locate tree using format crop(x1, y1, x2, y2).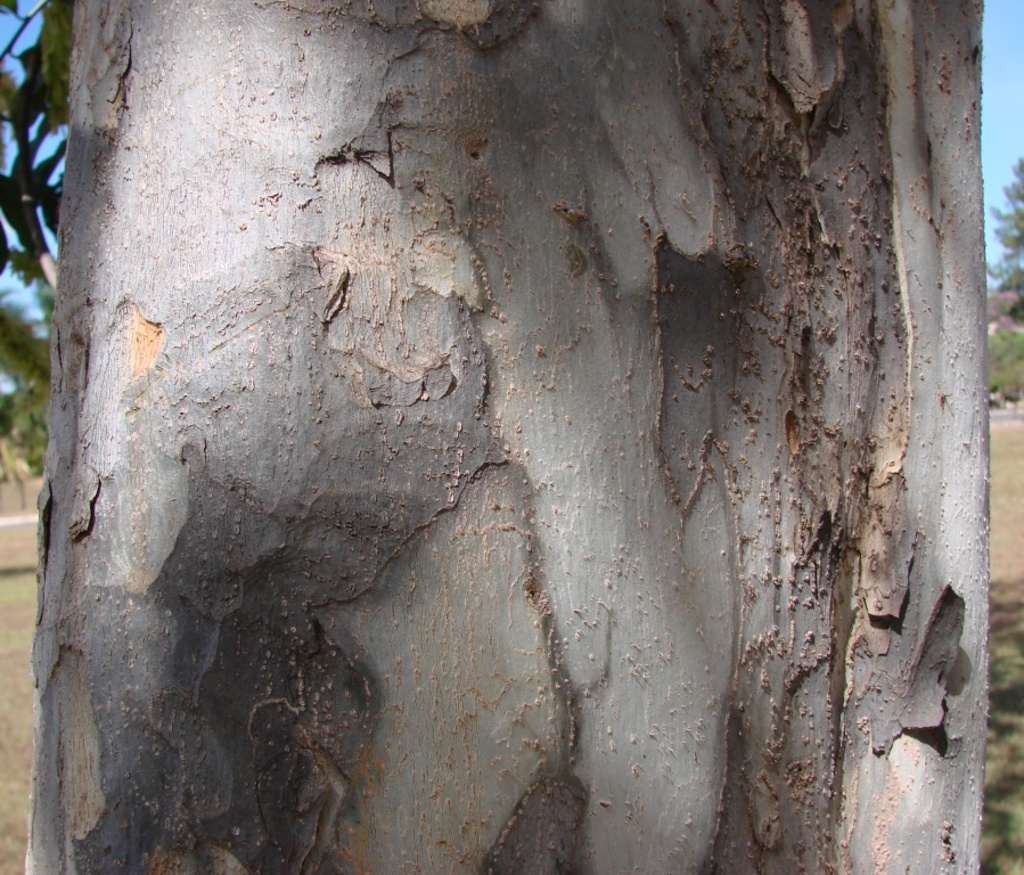
crop(0, 39, 1023, 777).
